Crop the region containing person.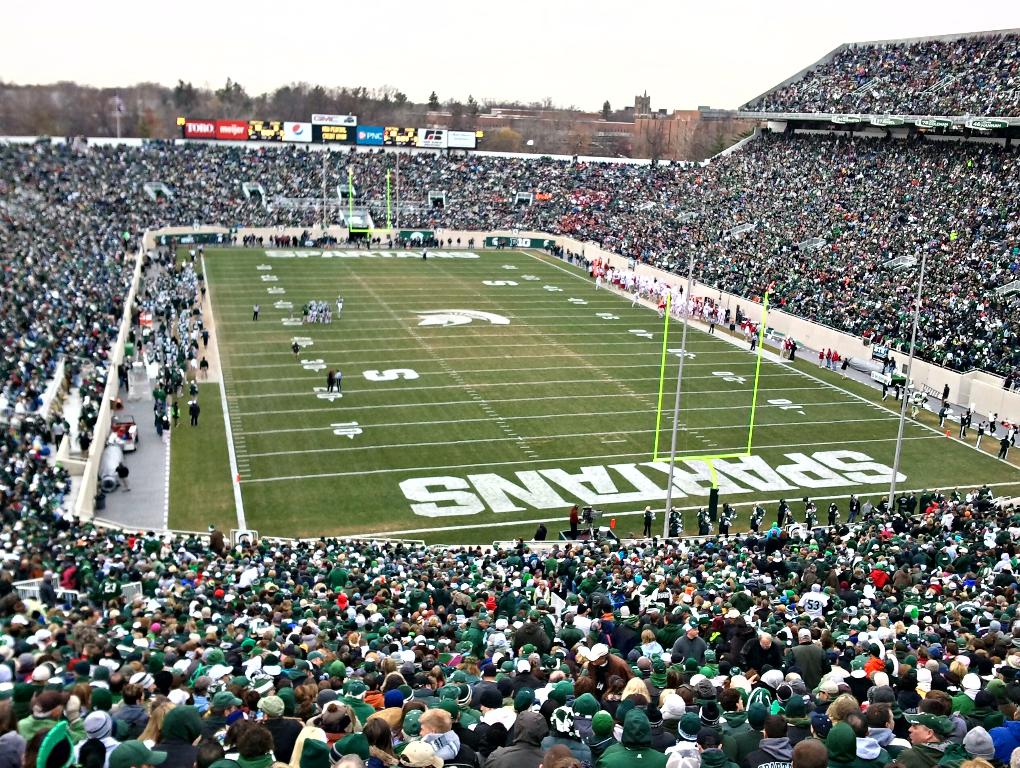
Crop region: pyautogui.locateOnScreen(1004, 435, 1009, 456).
